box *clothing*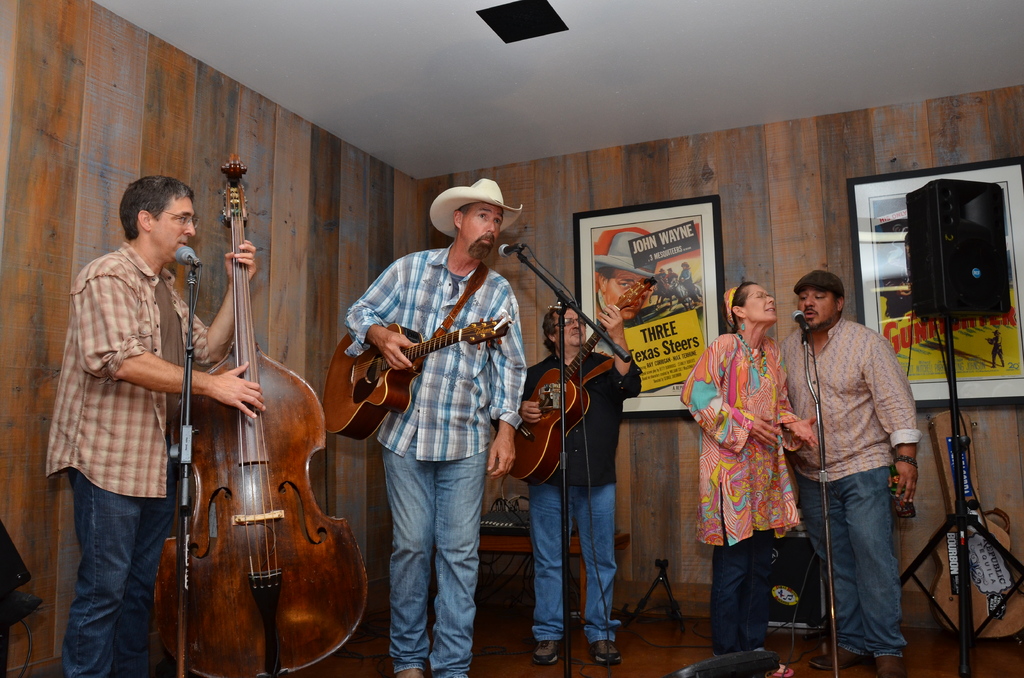
(x1=702, y1=300, x2=801, y2=639)
